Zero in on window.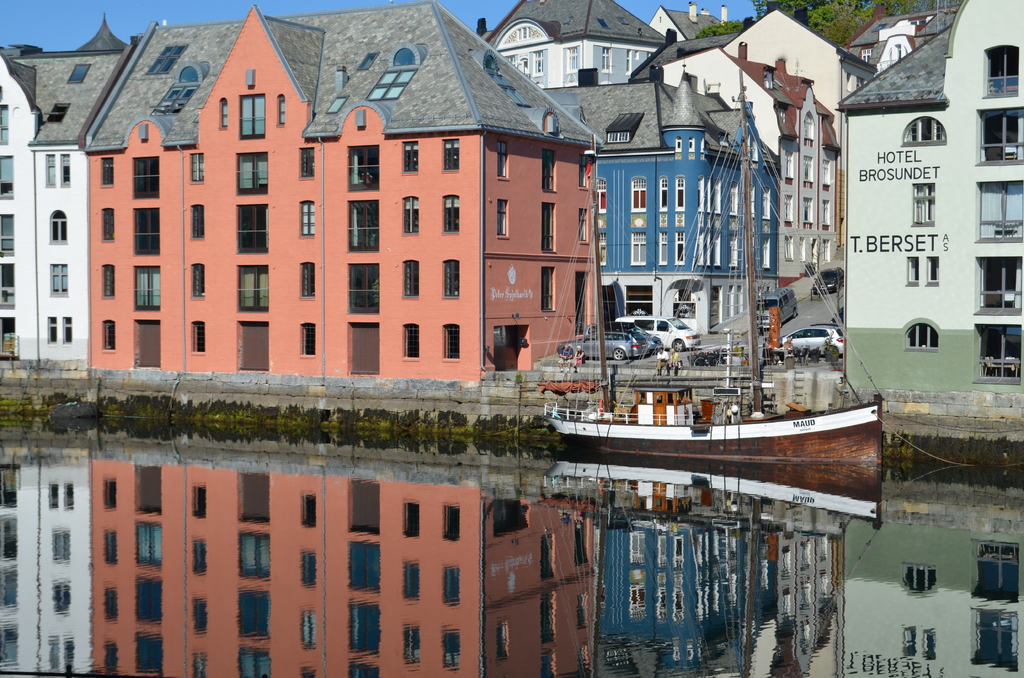
Zeroed in: [0, 154, 15, 201].
